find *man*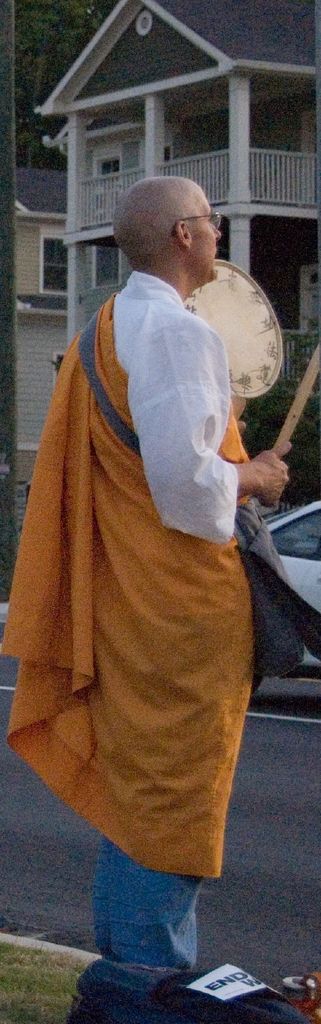
(4, 159, 286, 979)
